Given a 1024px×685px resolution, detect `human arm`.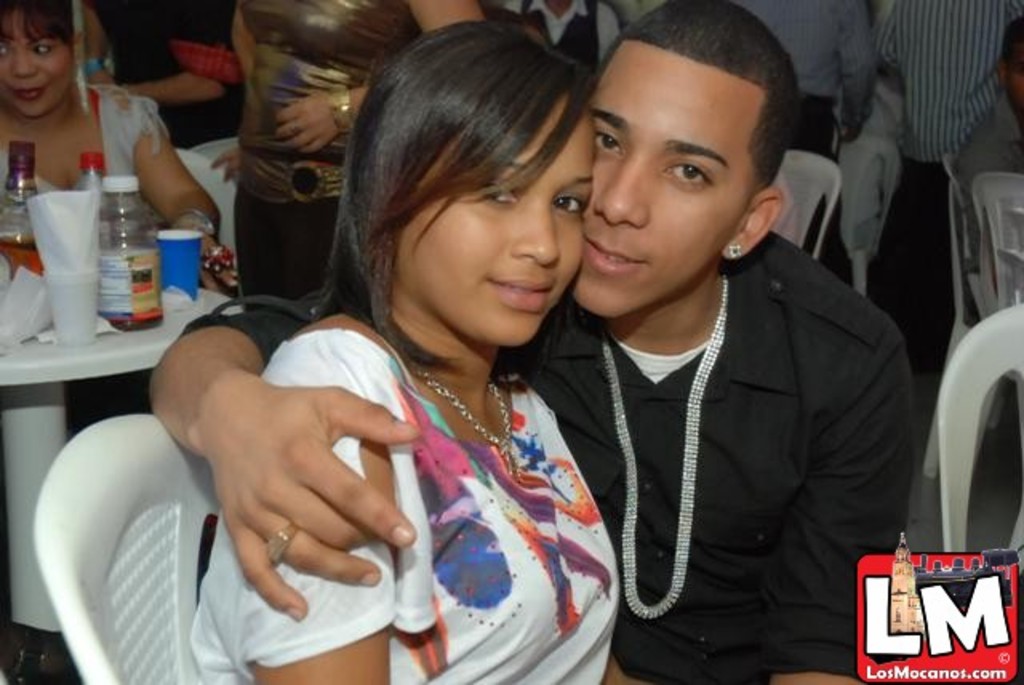
242:360:394:683.
